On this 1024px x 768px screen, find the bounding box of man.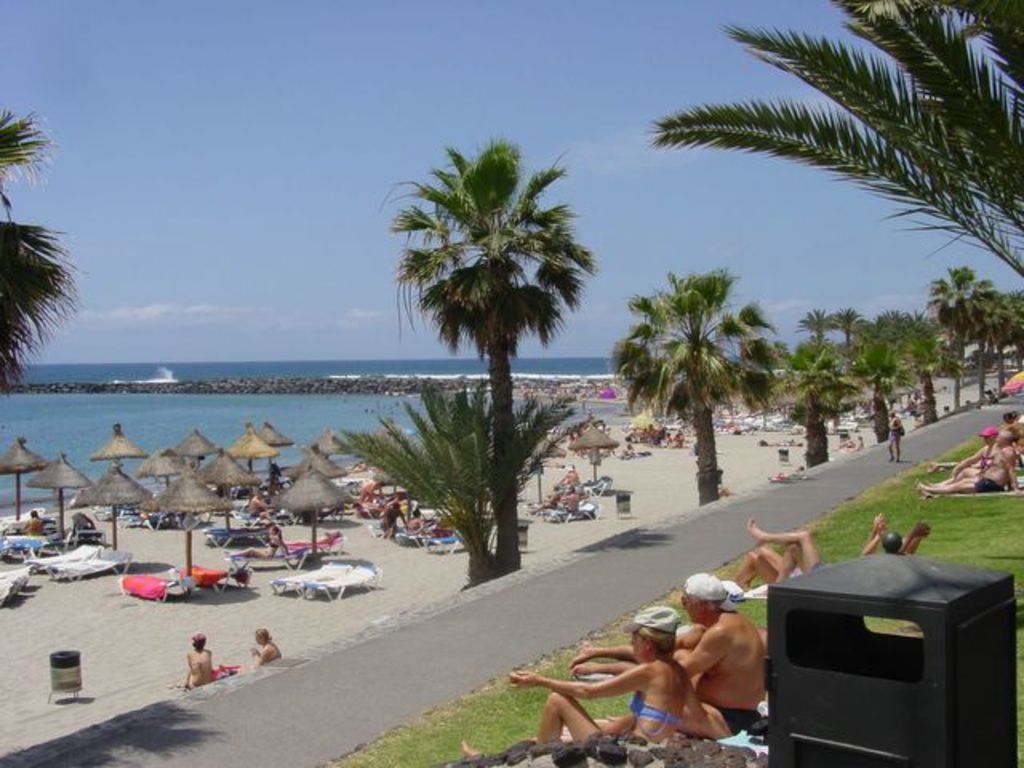
Bounding box: {"x1": 651, "y1": 541, "x2": 784, "y2": 744}.
